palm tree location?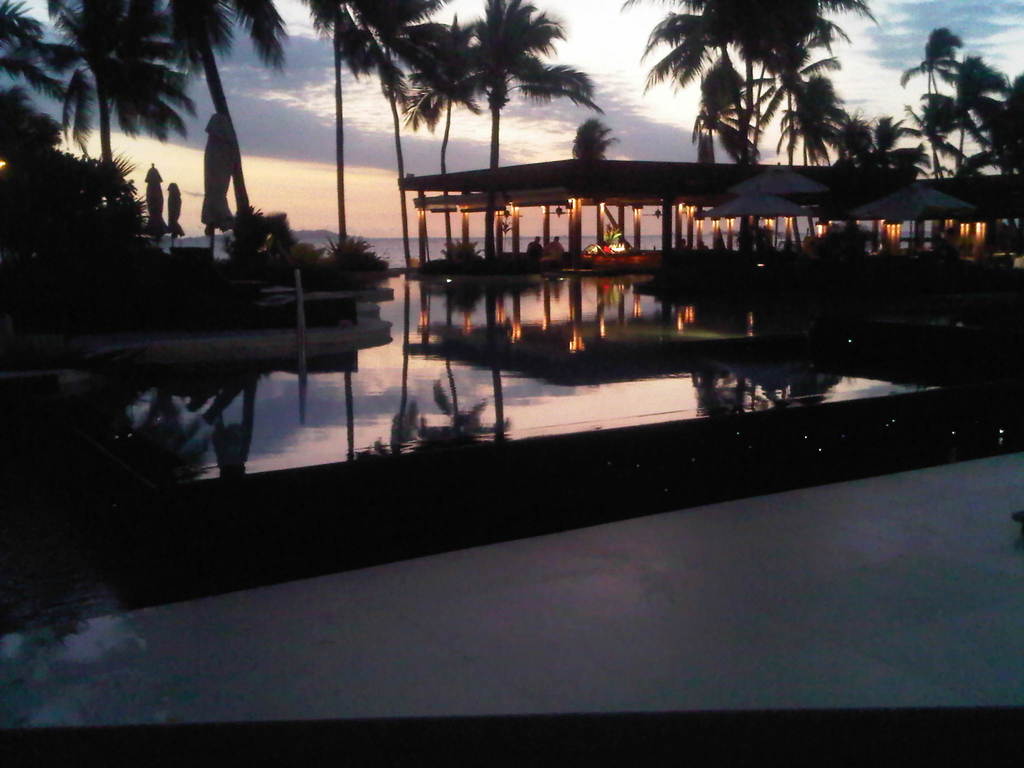
(897, 32, 957, 159)
